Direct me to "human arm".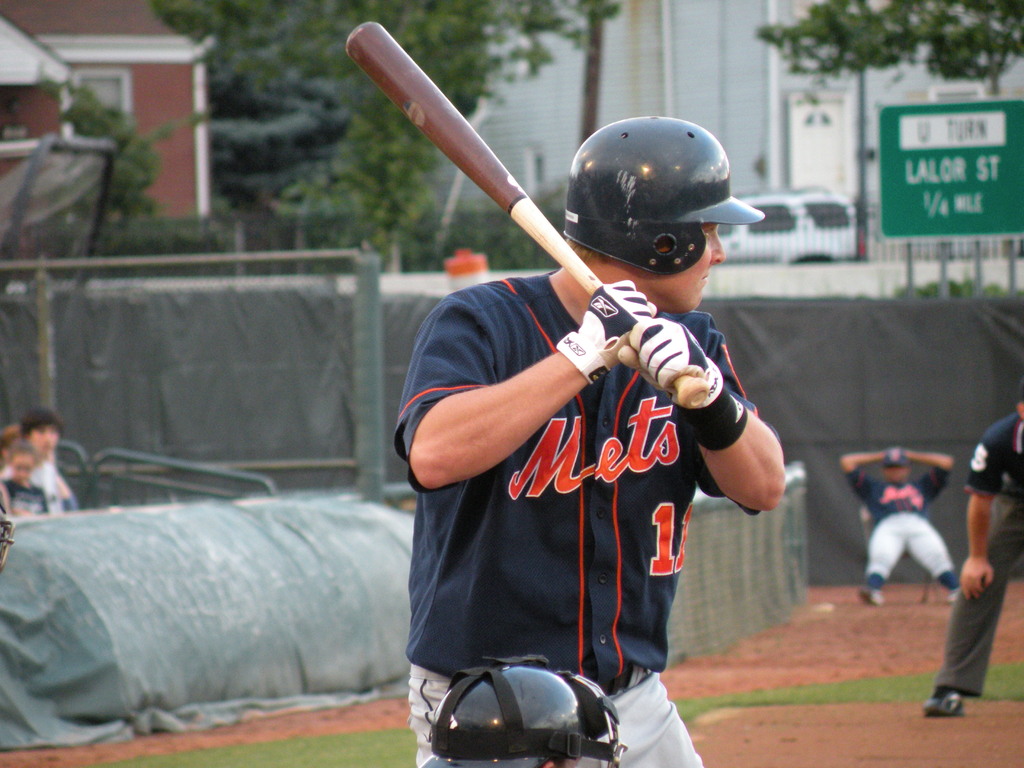
Direction: [41, 479, 99, 511].
